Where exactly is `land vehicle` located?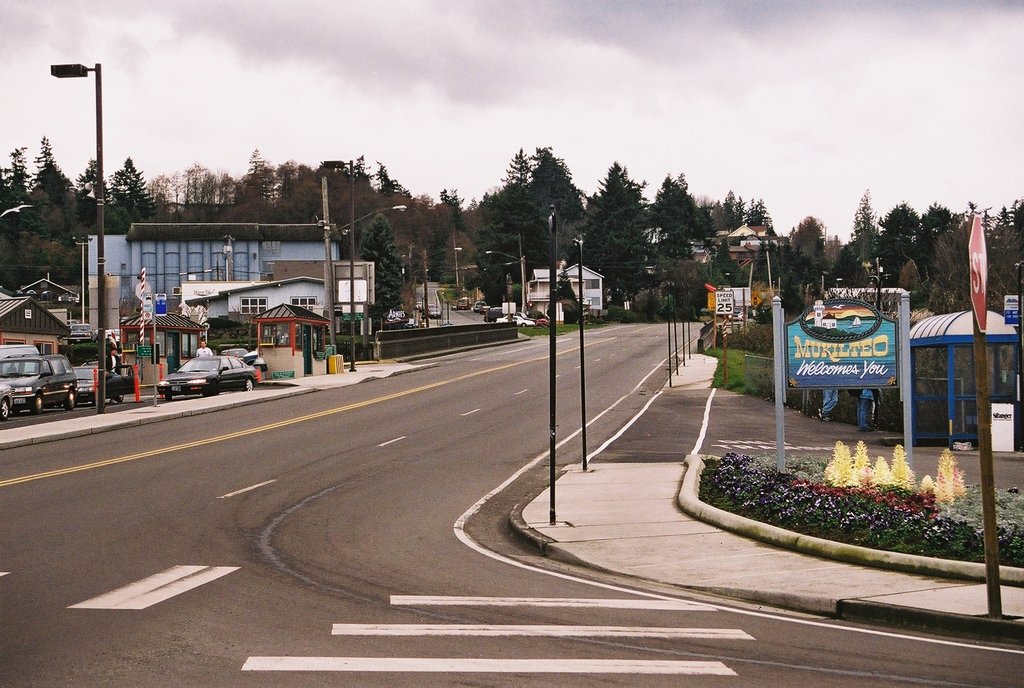
Its bounding box is box(428, 307, 440, 315).
